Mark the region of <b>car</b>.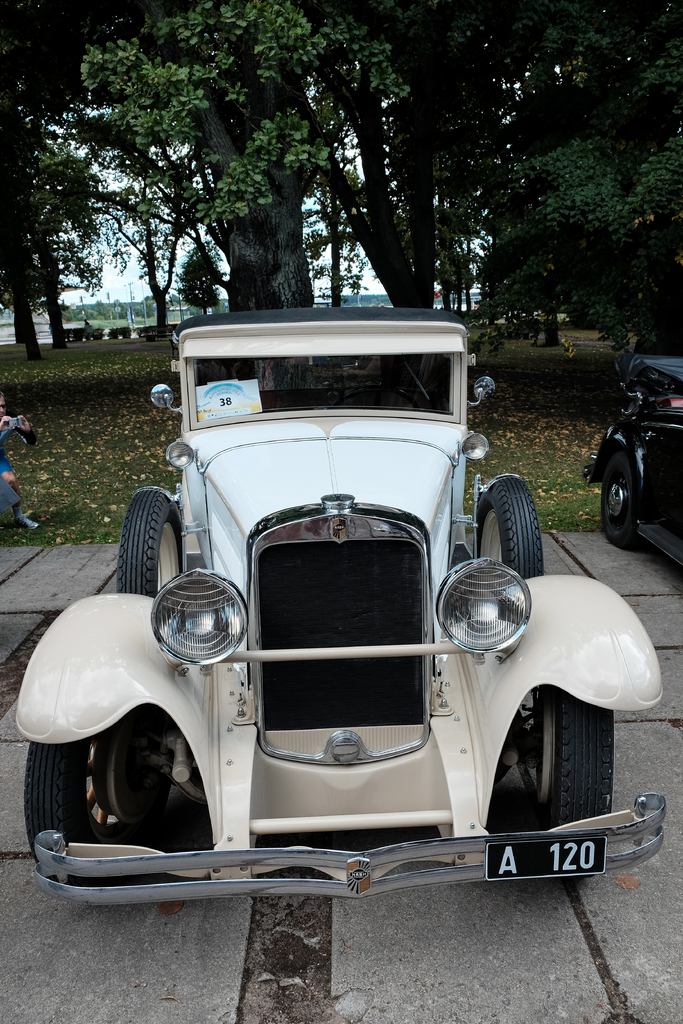
Region: [42, 312, 636, 939].
